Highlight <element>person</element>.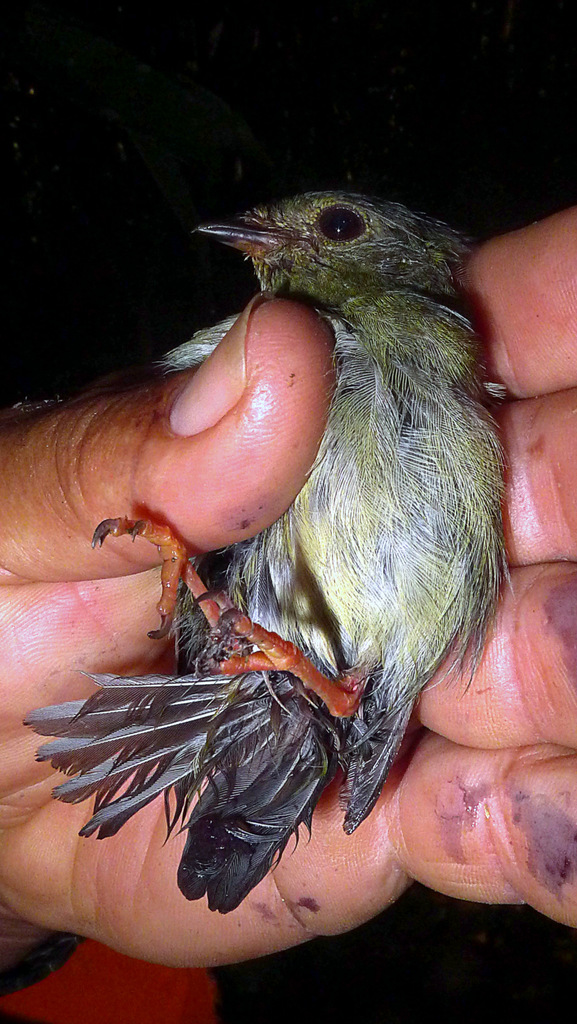
Highlighted region: [0,199,576,1023].
